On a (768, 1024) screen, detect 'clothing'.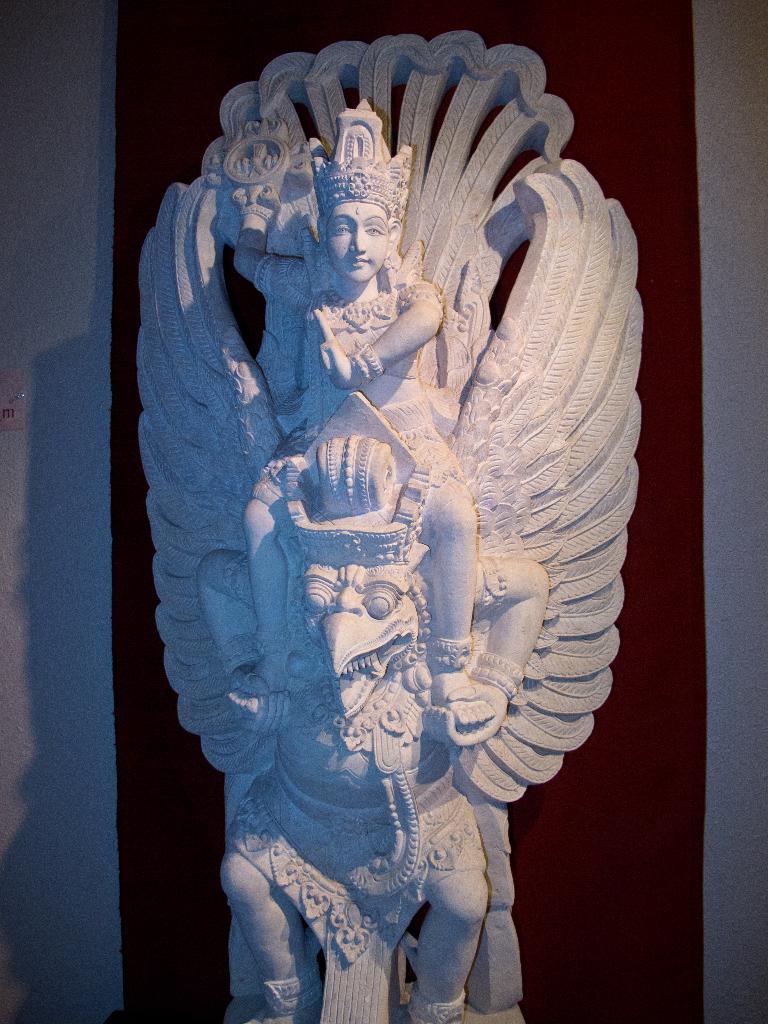
[230, 772, 505, 980].
